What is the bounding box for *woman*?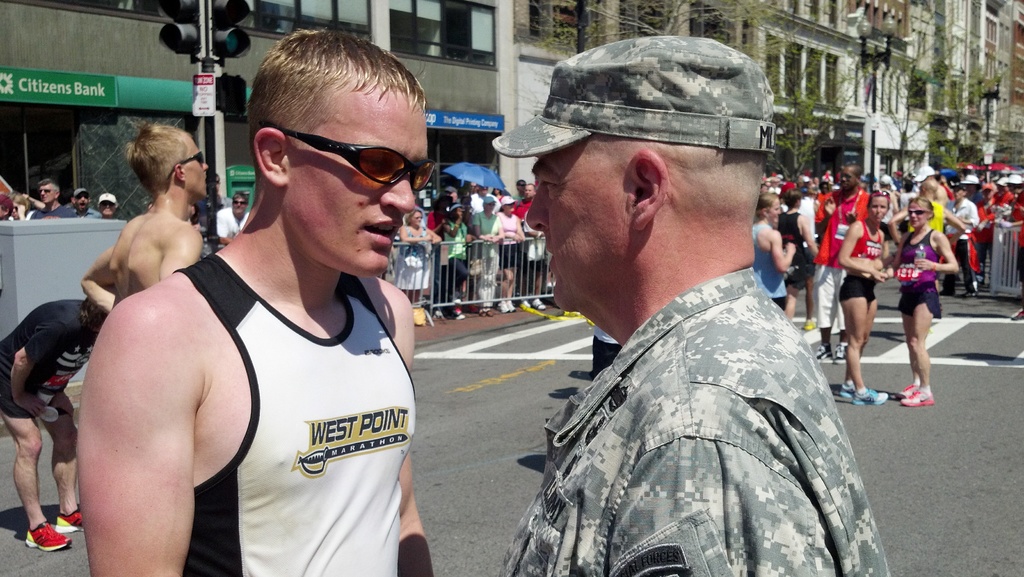
locate(837, 192, 888, 409).
